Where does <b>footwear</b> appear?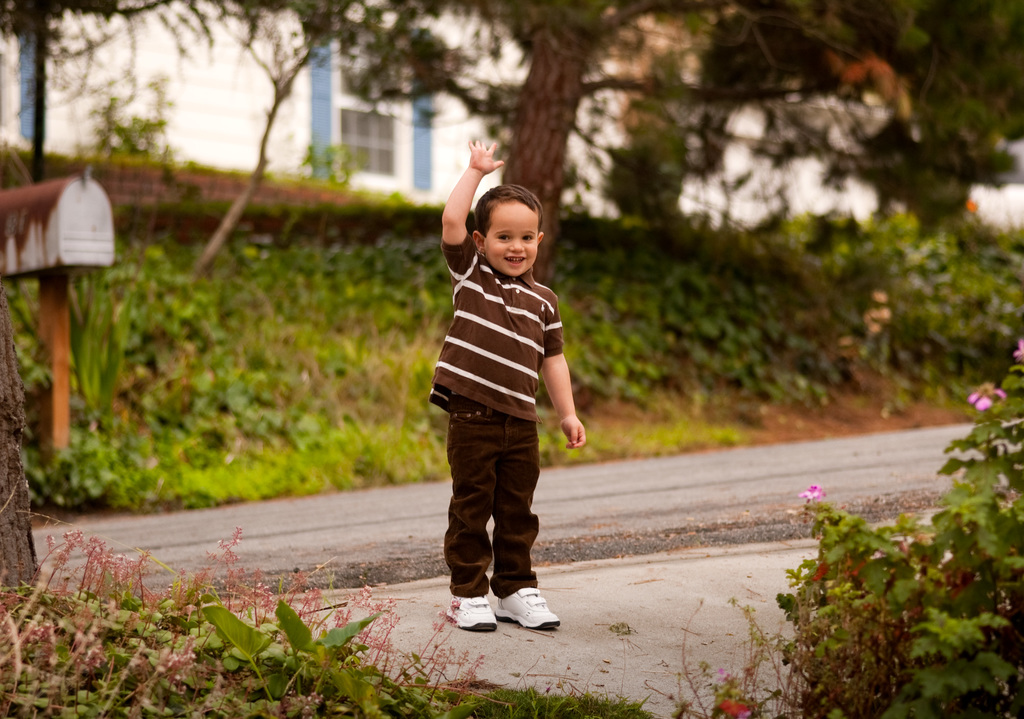
Appears at l=503, t=586, r=558, b=638.
